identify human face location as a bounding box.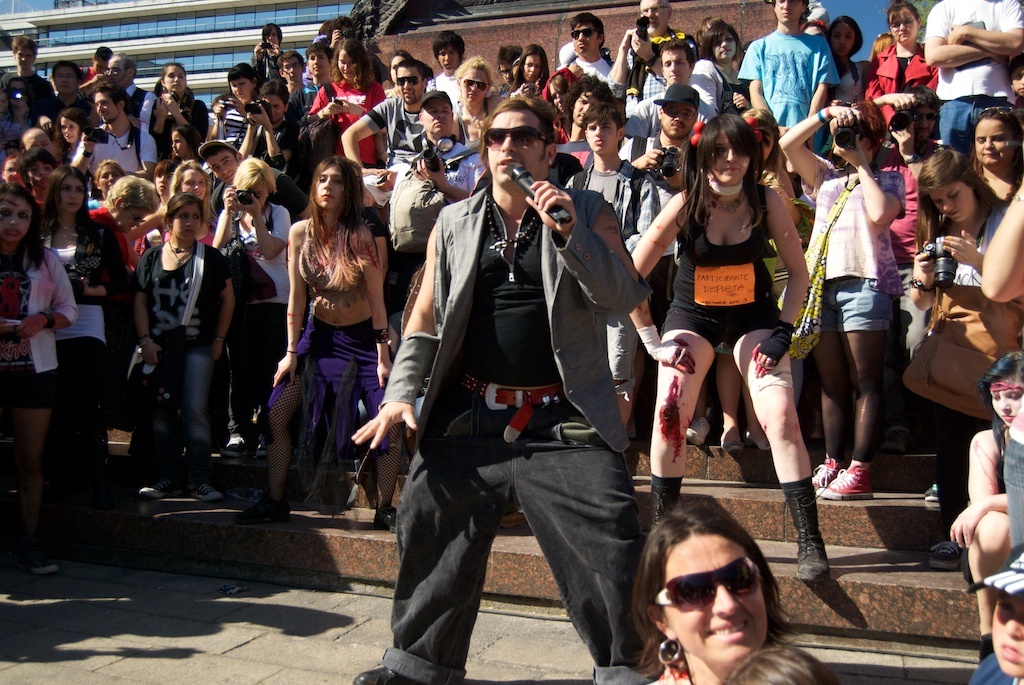
bbox(927, 172, 971, 220).
